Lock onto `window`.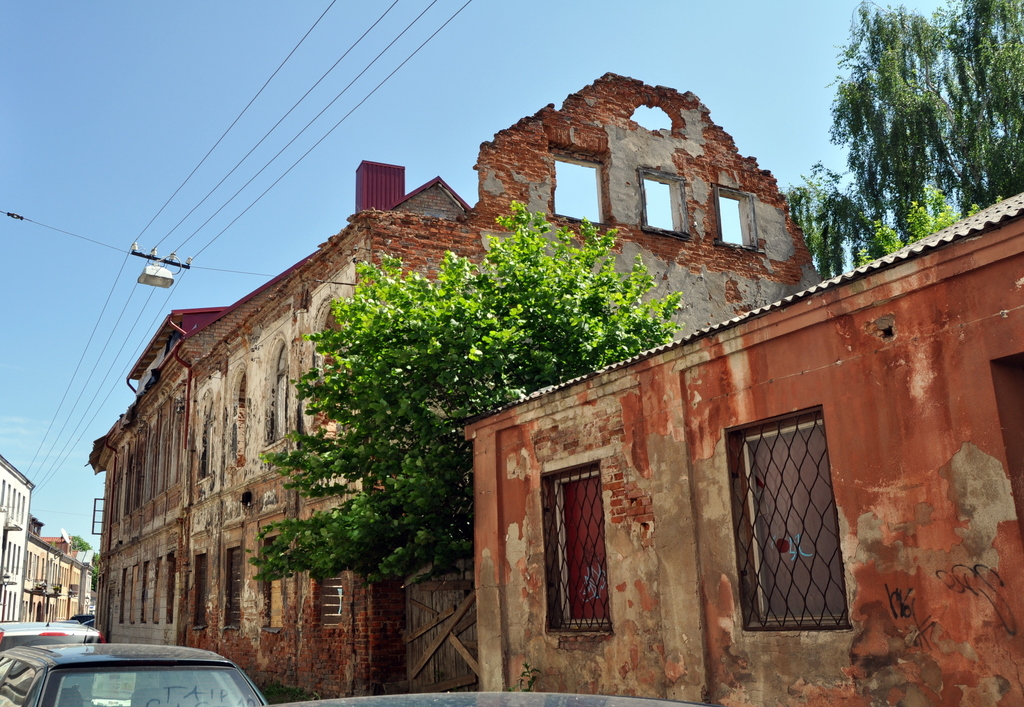
Locked: {"x1": 225, "y1": 543, "x2": 248, "y2": 629}.
